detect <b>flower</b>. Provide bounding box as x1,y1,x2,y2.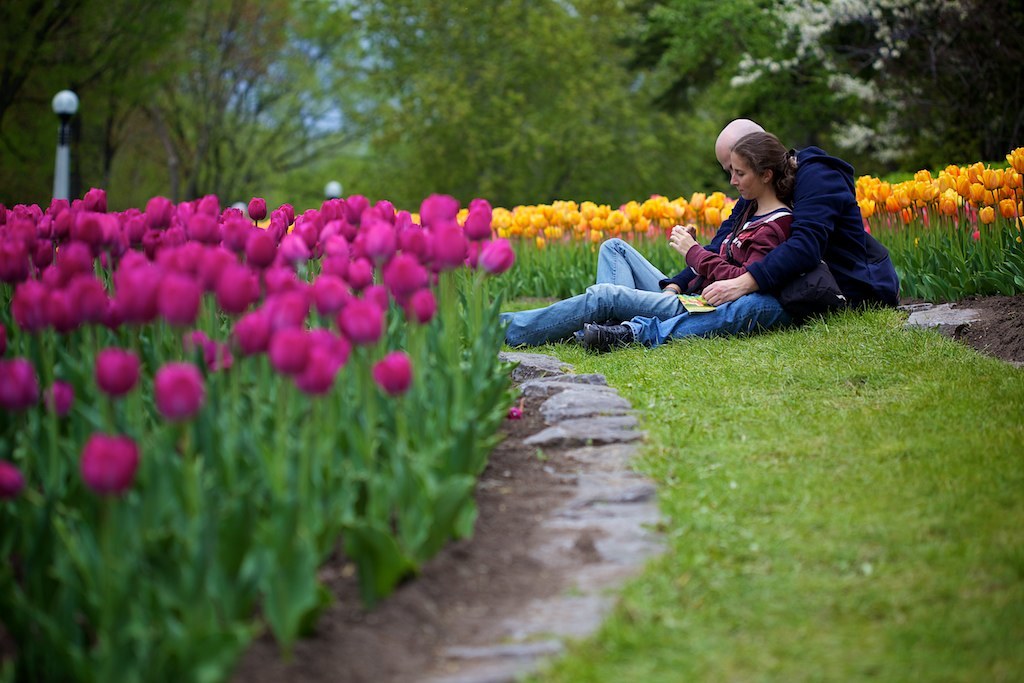
59,434,134,505.
